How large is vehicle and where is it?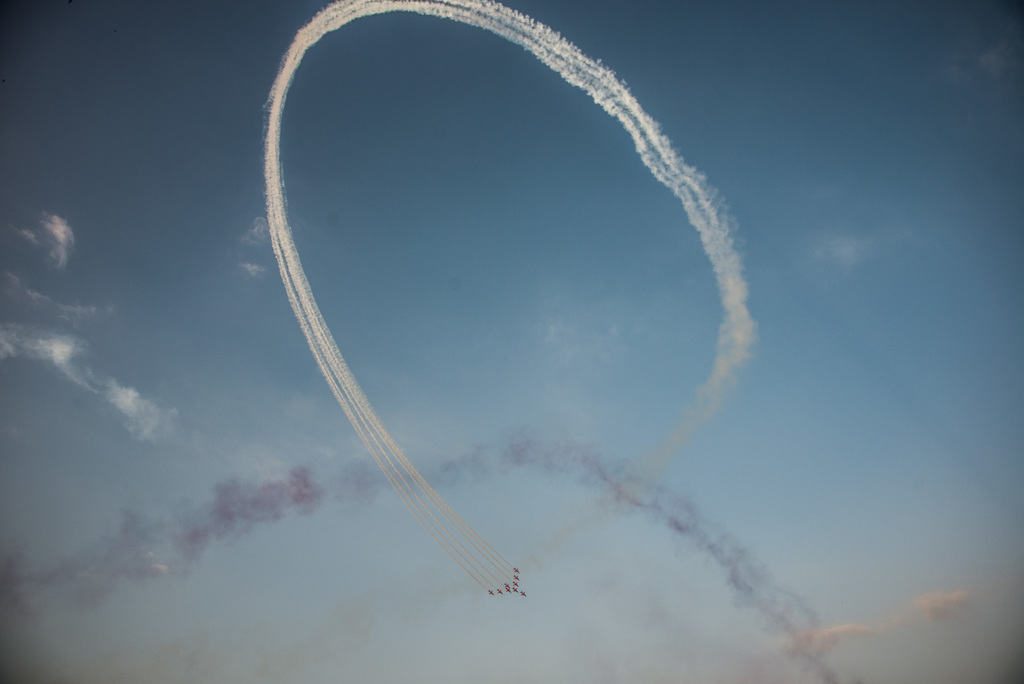
Bounding box: 484,592,496,597.
